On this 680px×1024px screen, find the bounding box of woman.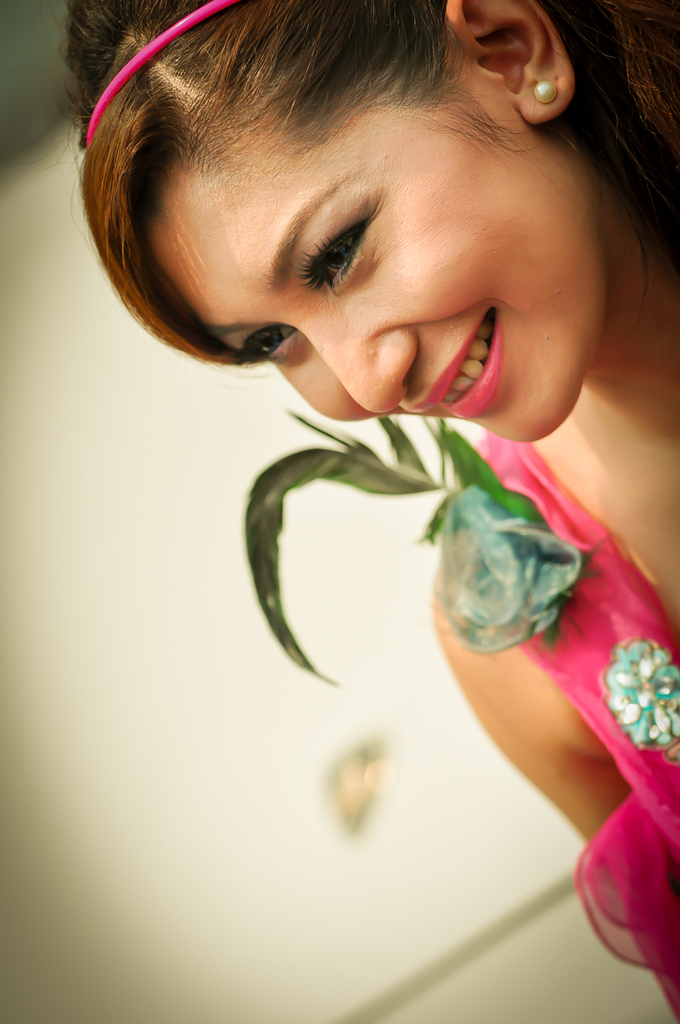
Bounding box: bbox=[17, 44, 679, 865].
